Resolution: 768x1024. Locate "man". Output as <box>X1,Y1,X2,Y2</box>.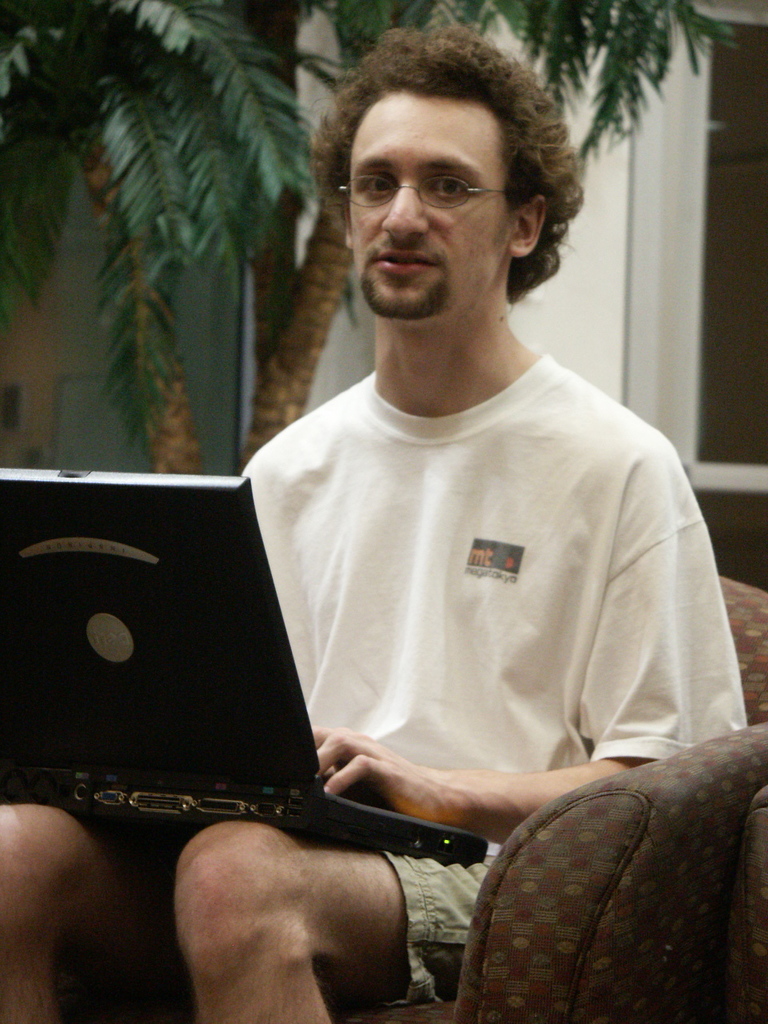
<box>0,30,740,1023</box>.
